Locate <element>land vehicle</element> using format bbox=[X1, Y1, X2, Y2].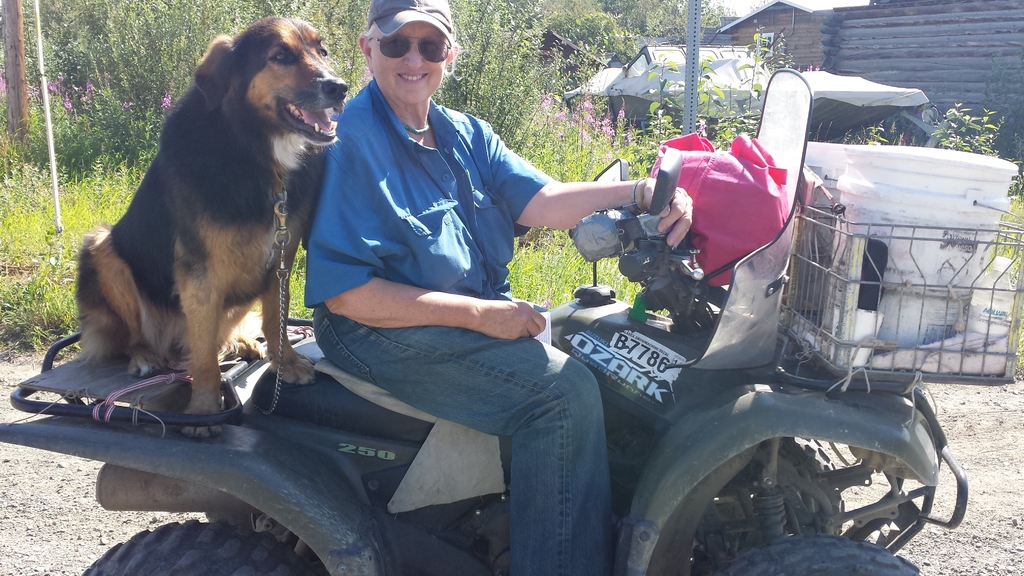
bbox=[108, 114, 1023, 565].
